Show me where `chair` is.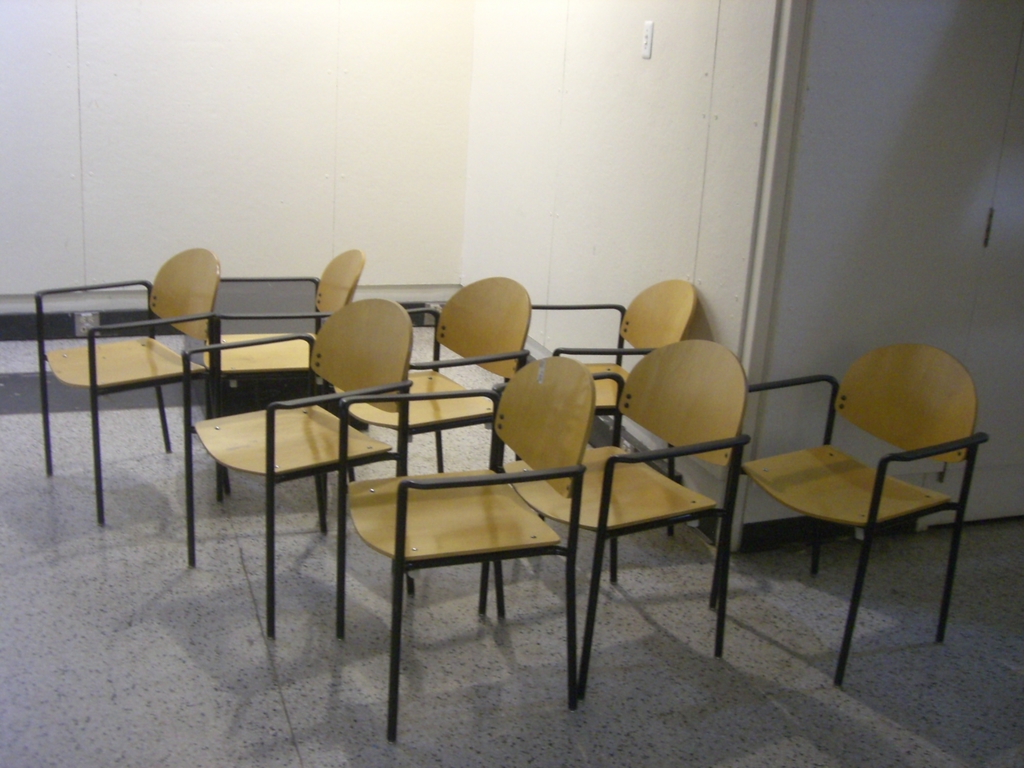
`chair` is at [x1=38, y1=243, x2=222, y2=526].
